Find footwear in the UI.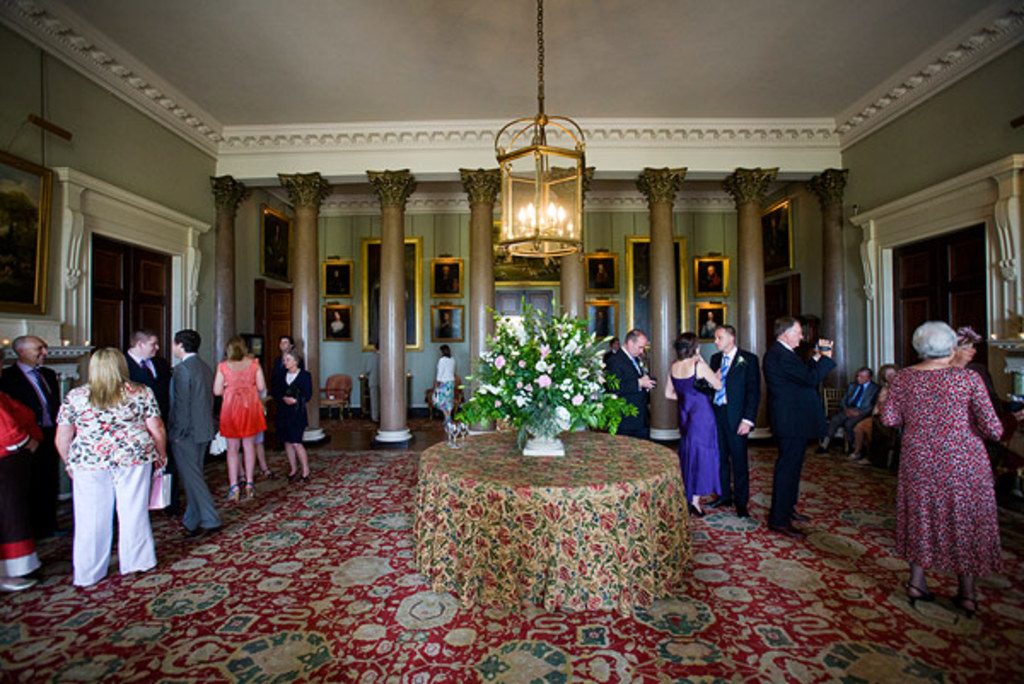
UI element at box(691, 498, 705, 512).
